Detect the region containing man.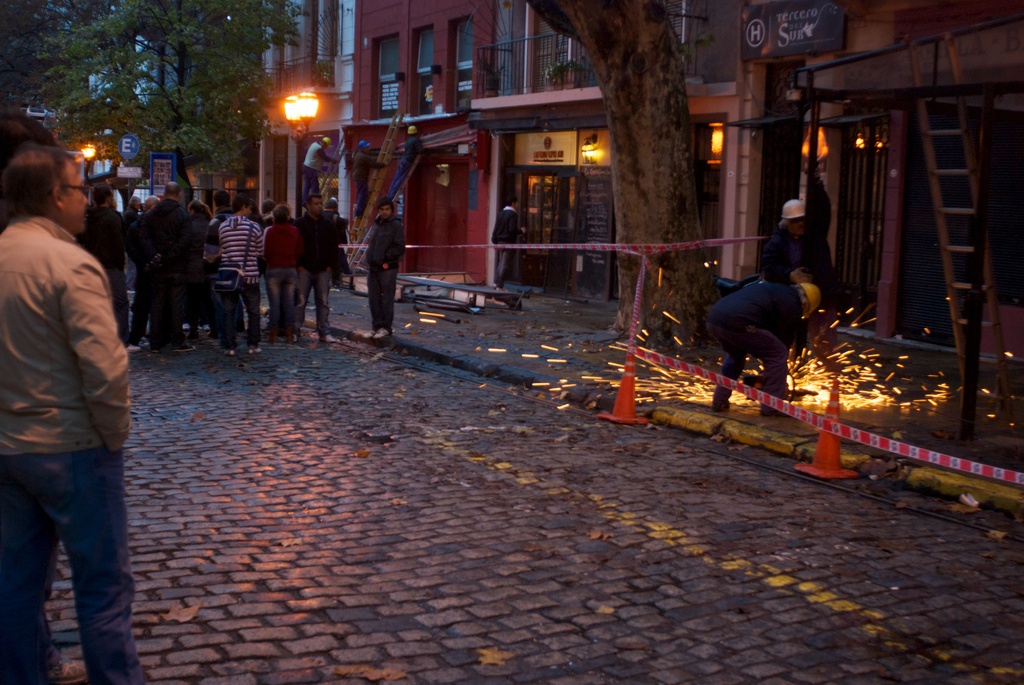
{"x1": 389, "y1": 124, "x2": 422, "y2": 194}.
